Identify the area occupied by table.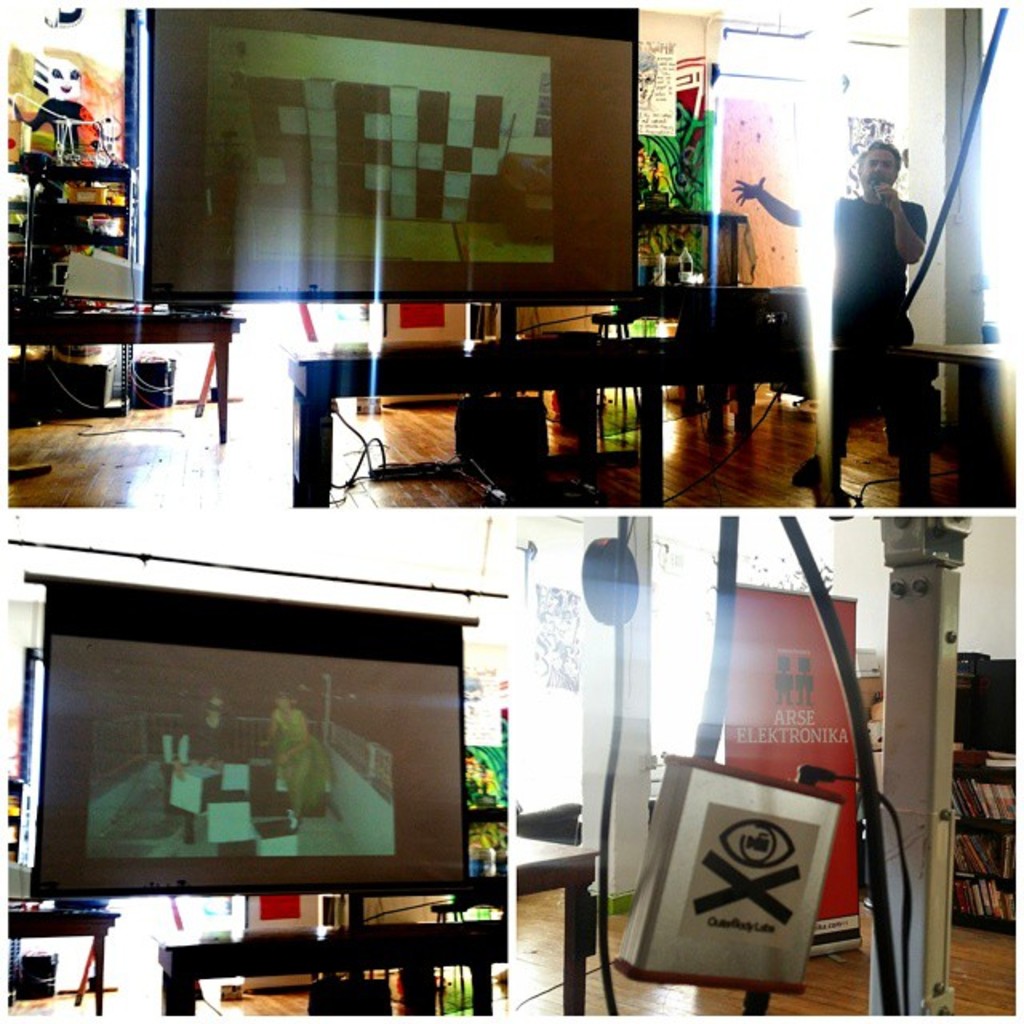
Area: bbox=[512, 832, 598, 1011].
